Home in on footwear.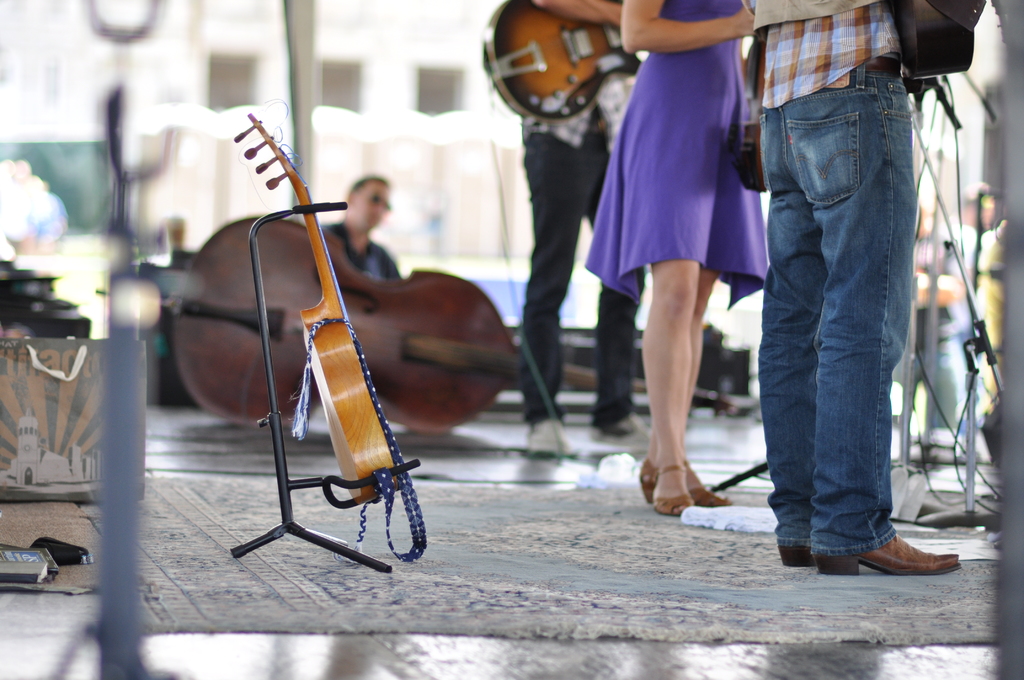
Homed in at box=[832, 520, 968, 579].
